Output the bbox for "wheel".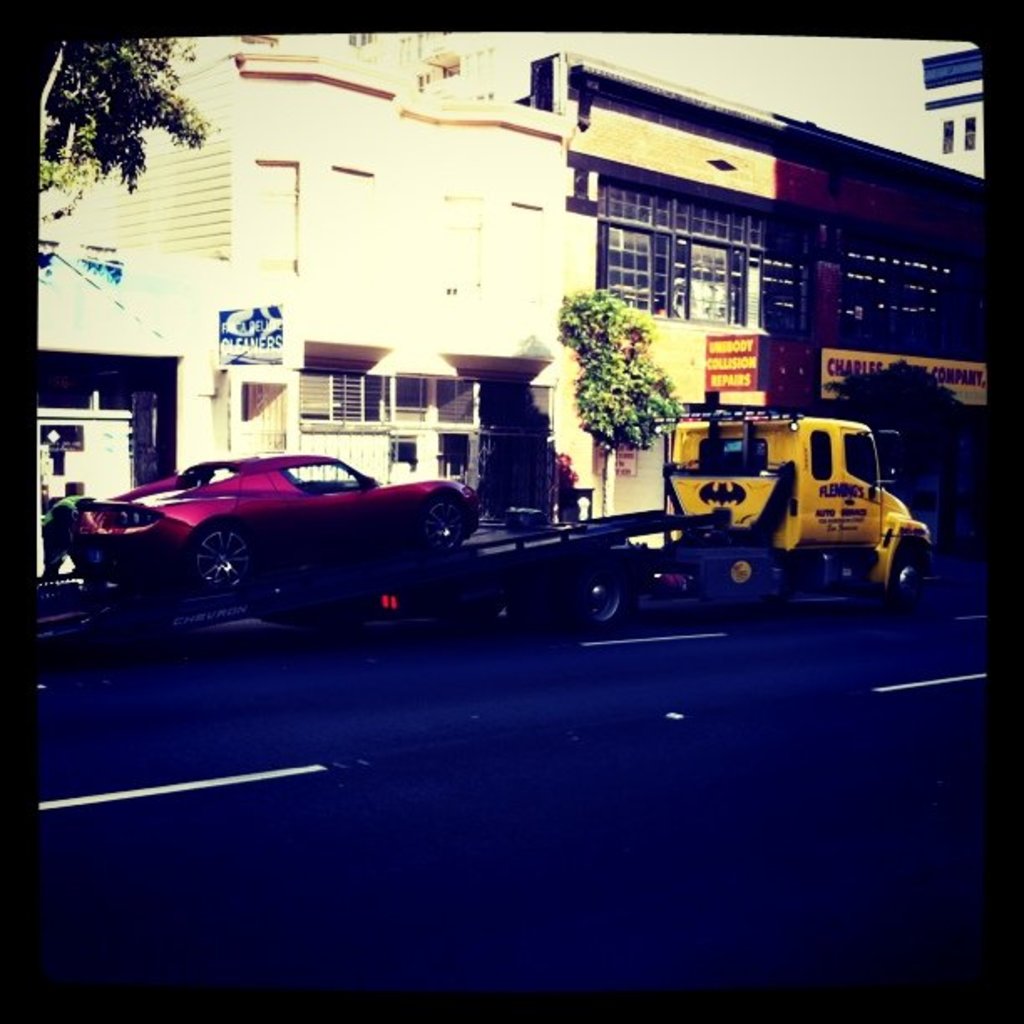
<bbox>427, 497, 475, 540</bbox>.
